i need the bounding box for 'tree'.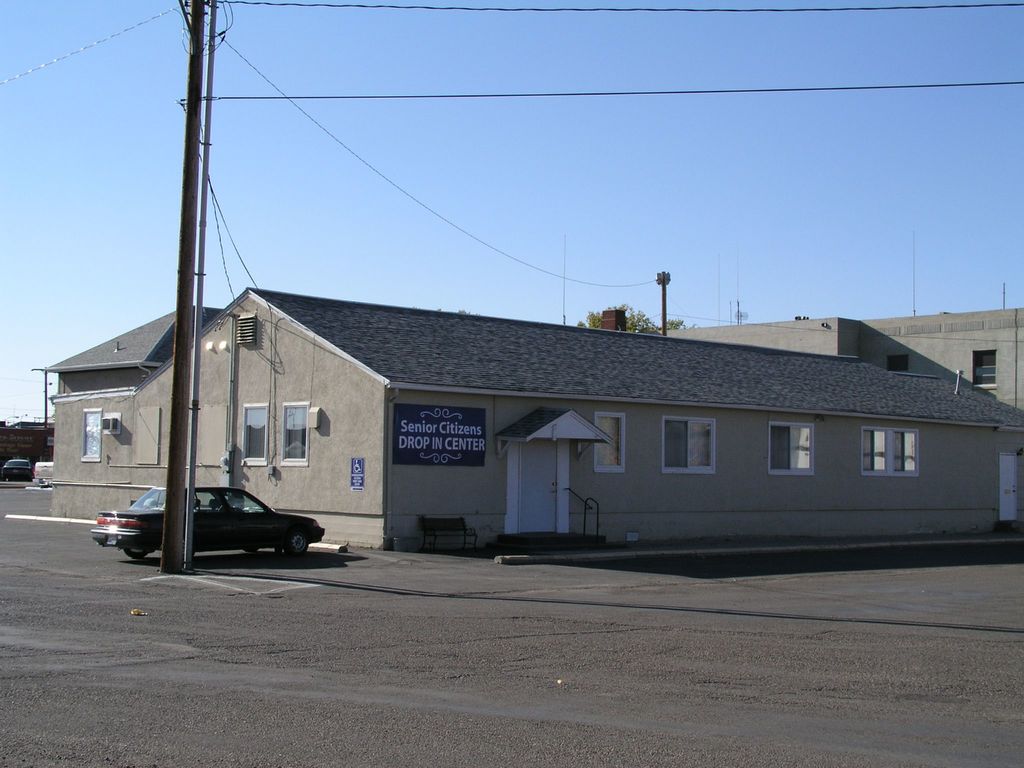
Here it is: (left=567, top=294, right=684, bottom=353).
